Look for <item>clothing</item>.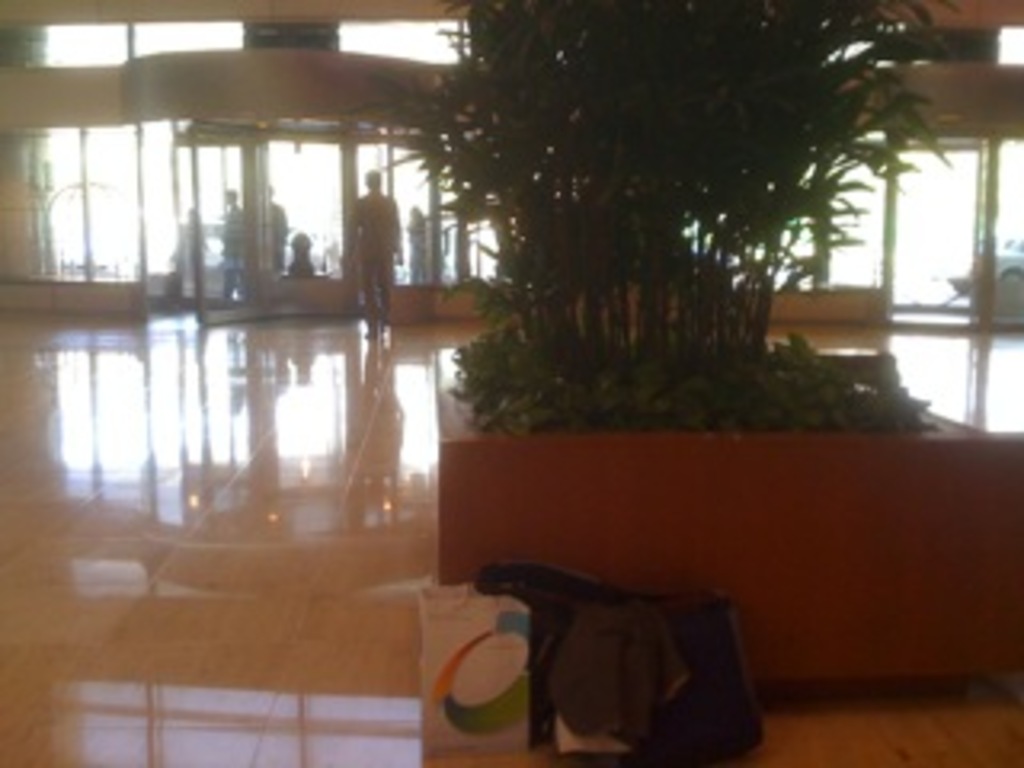
Found: bbox(410, 218, 426, 285).
